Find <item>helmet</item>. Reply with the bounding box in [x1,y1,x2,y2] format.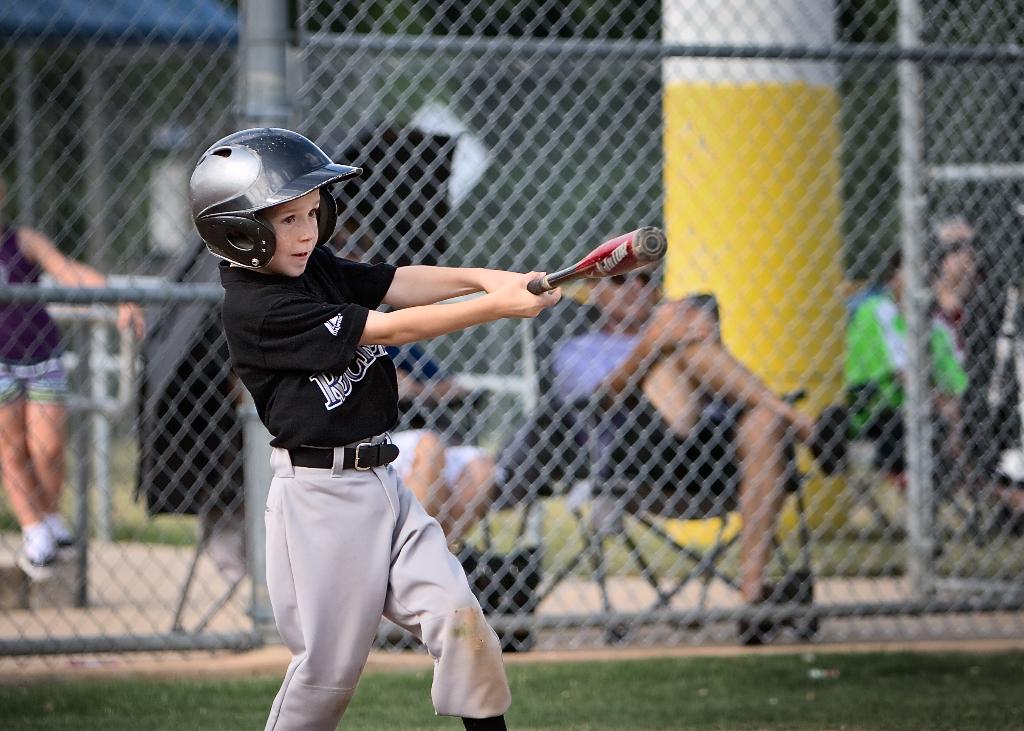
[183,127,349,280].
